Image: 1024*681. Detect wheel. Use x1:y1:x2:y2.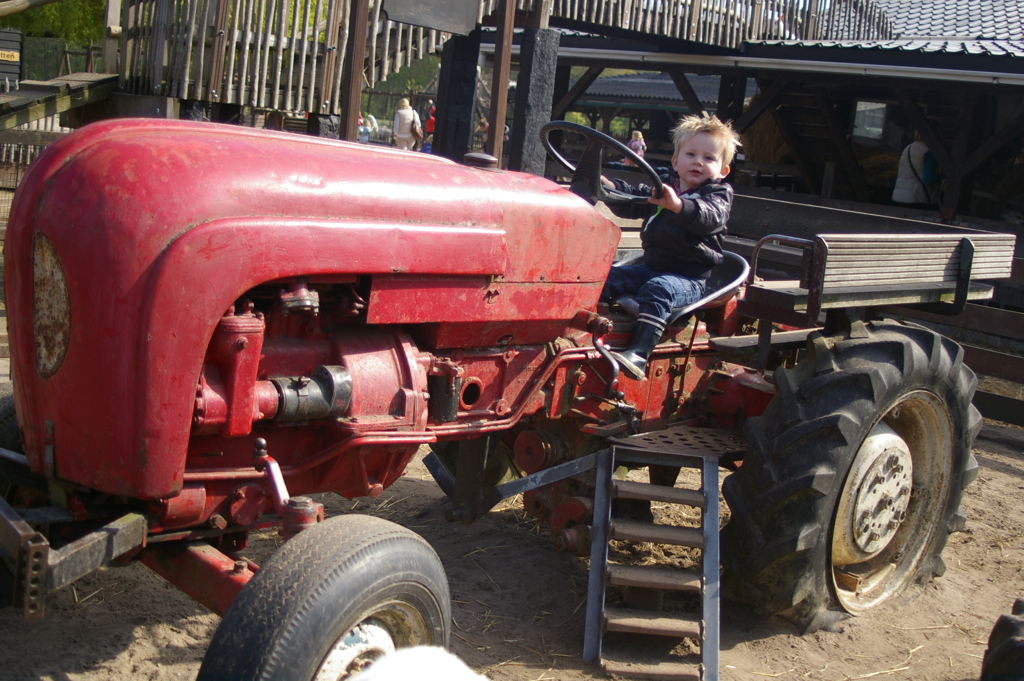
715:309:992:637.
